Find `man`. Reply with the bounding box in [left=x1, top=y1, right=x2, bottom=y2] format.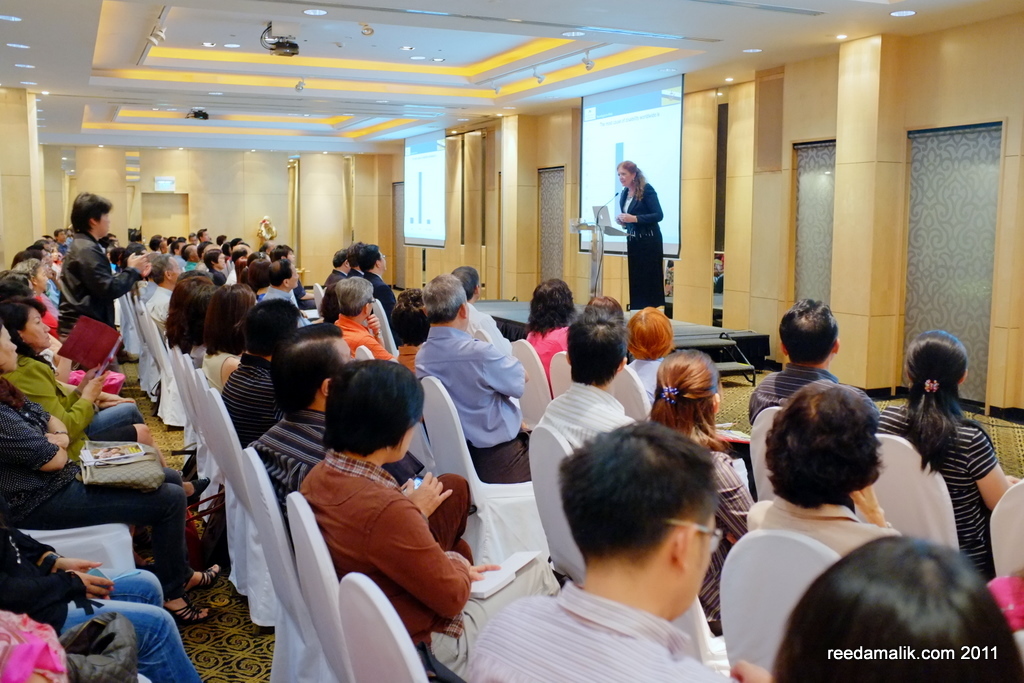
[left=413, top=279, right=535, bottom=485].
